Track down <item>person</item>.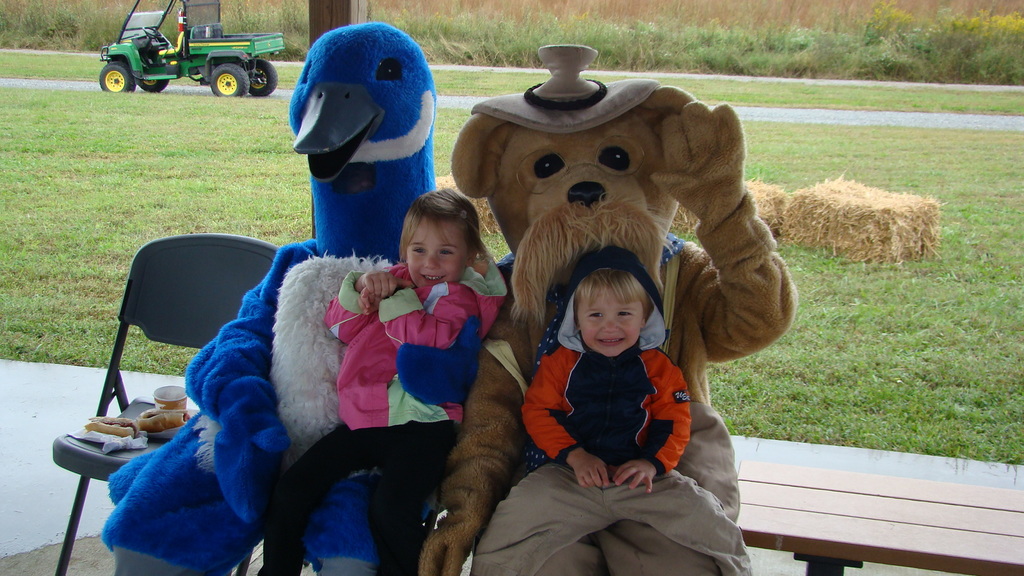
Tracked to crop(238, 179, 519, 575).
